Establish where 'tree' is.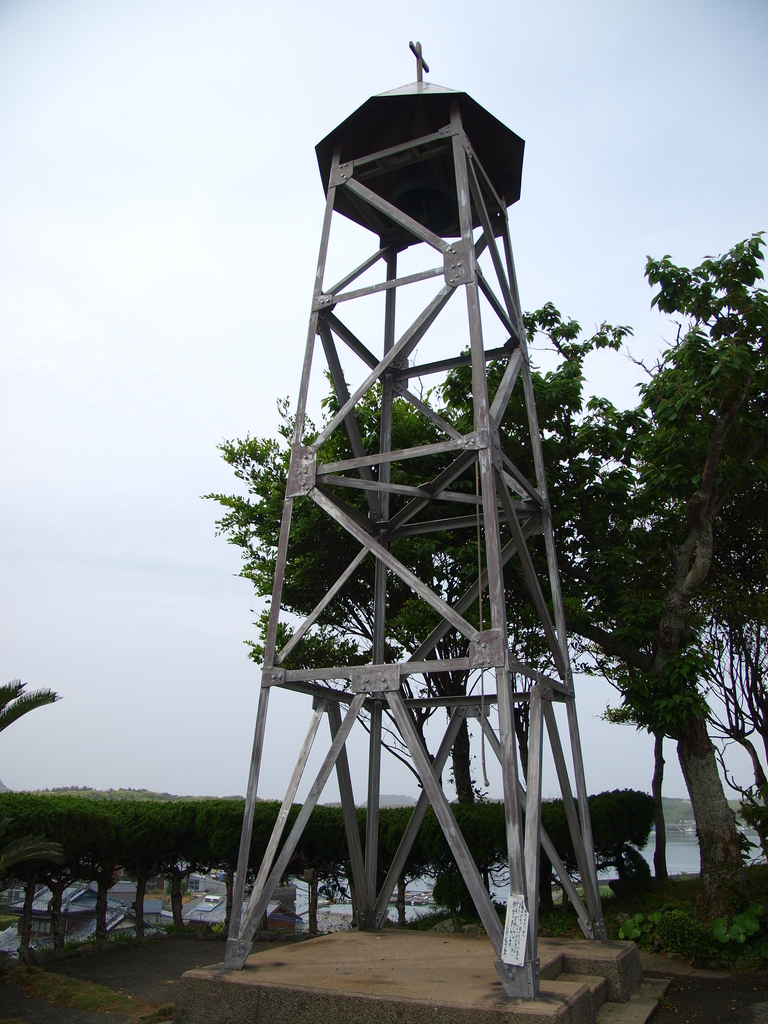
Established at [left=100, top=795, right=184, bottom=933].
